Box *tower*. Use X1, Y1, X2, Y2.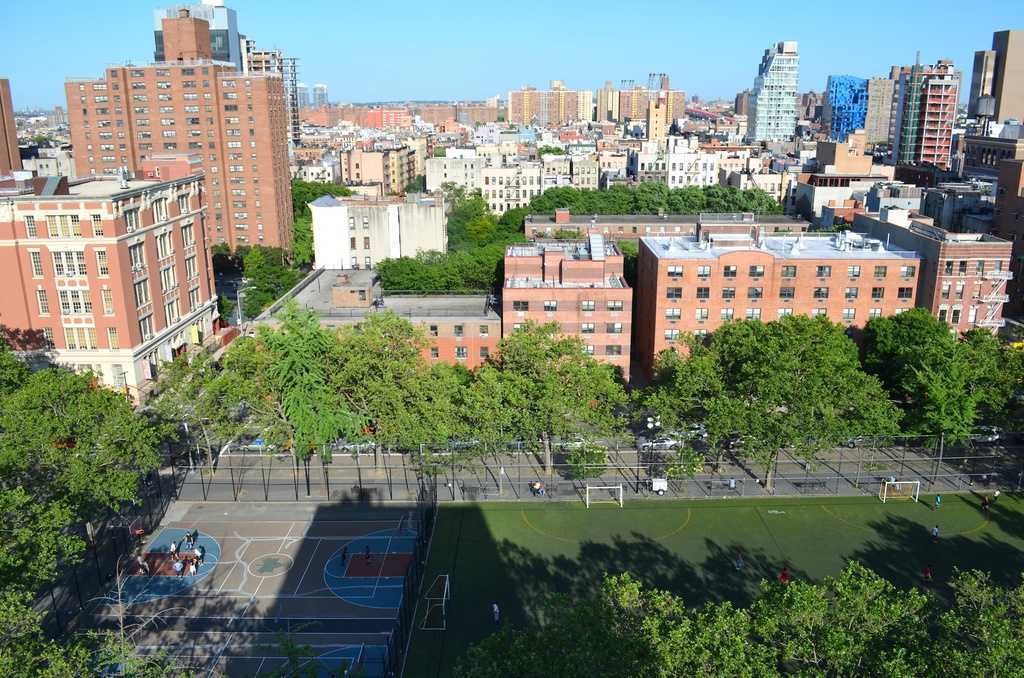
0, 148, 225, 406.
